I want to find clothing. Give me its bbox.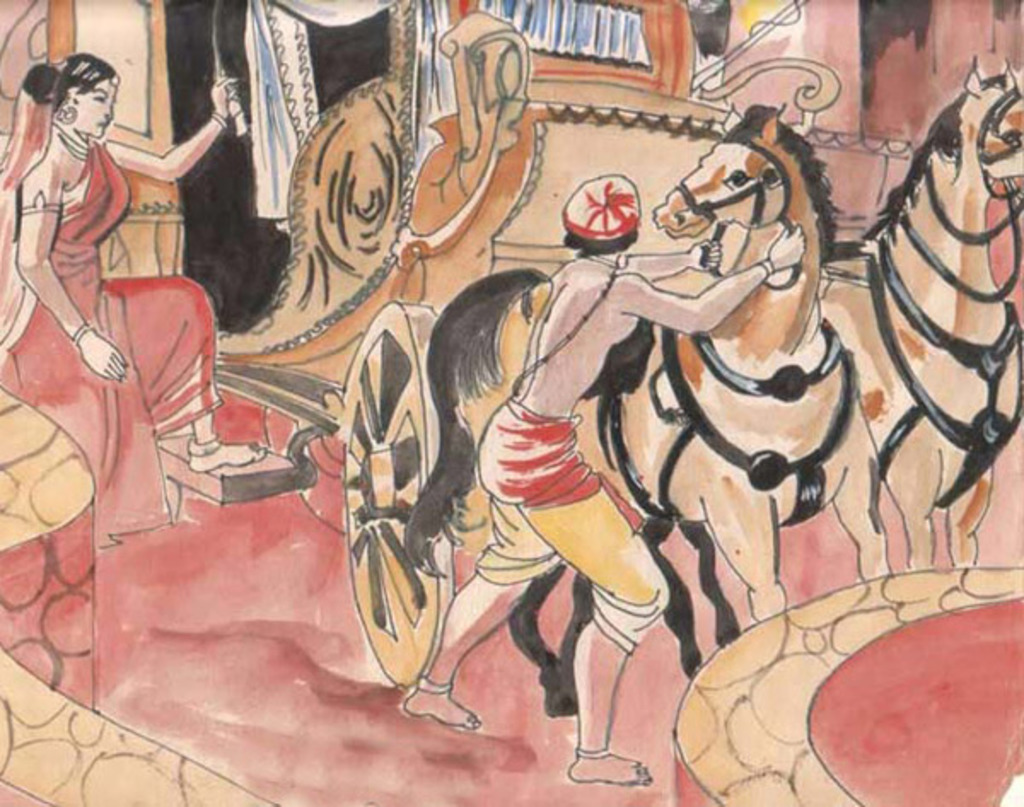
bbox=(471, 392, 669, 653).
